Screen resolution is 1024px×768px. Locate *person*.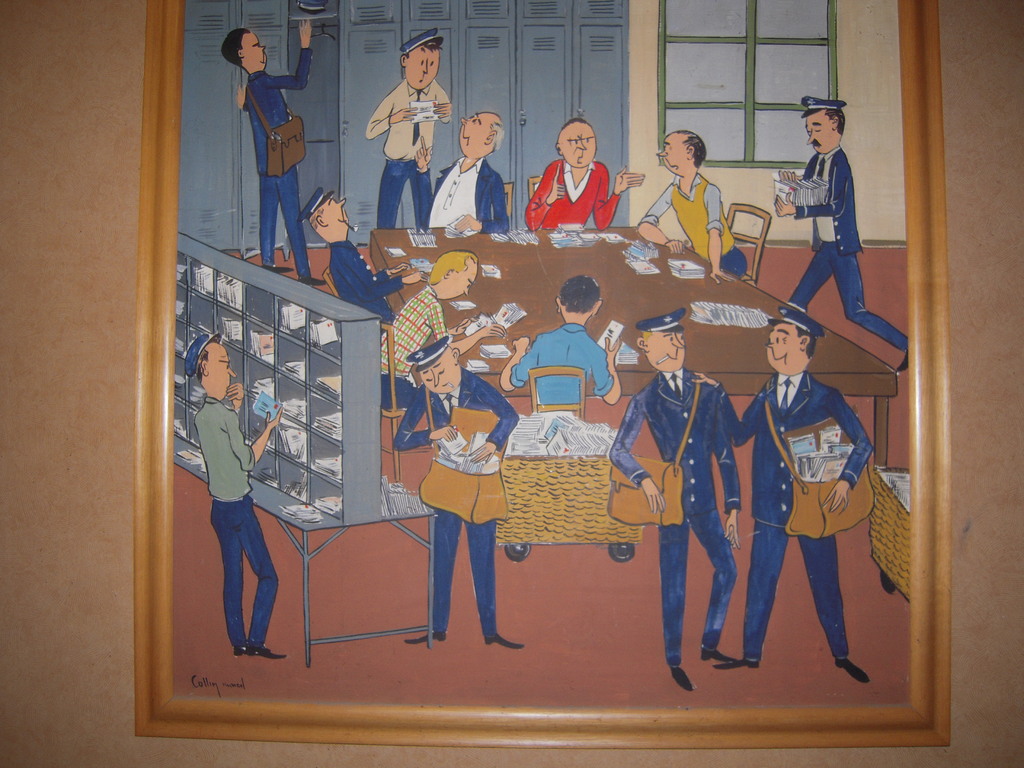
{"left": 608, "top": 319, "right": 752, "bottom": 689}.
